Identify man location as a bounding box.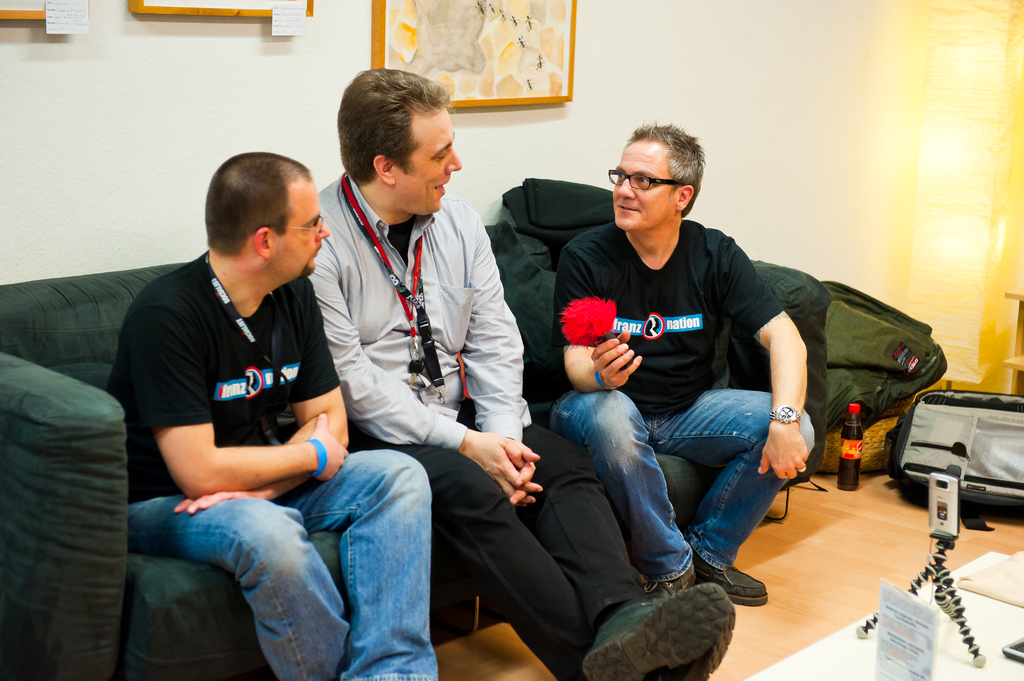
(550, 122, 812, 604).
